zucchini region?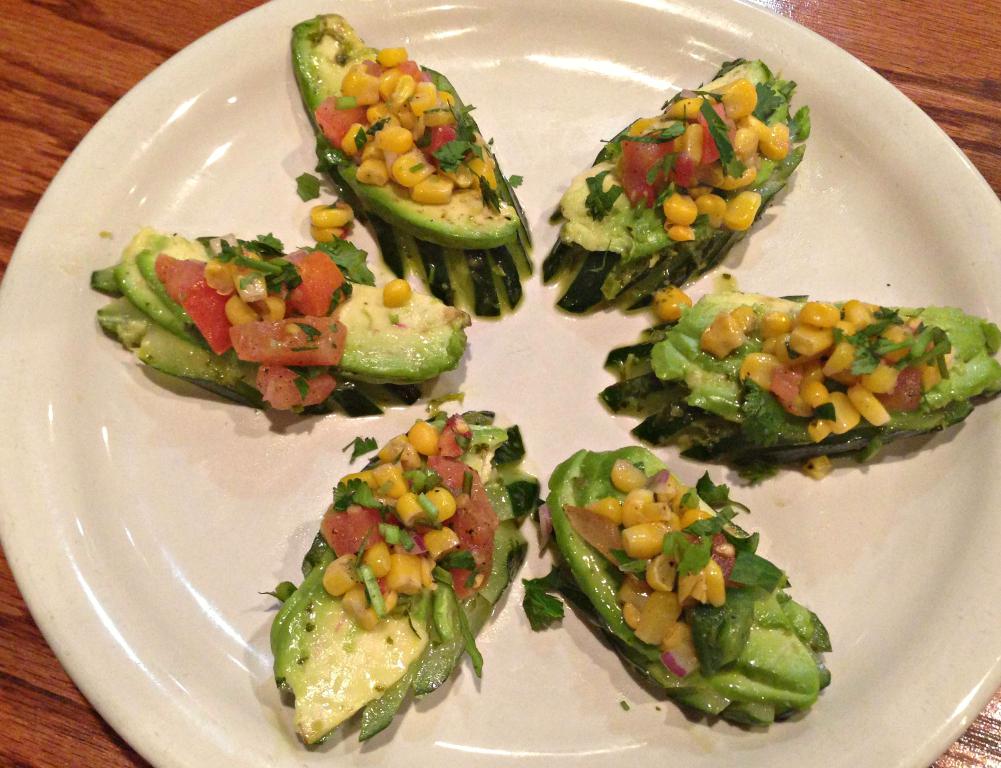
<box>84,237,480,424</box>
